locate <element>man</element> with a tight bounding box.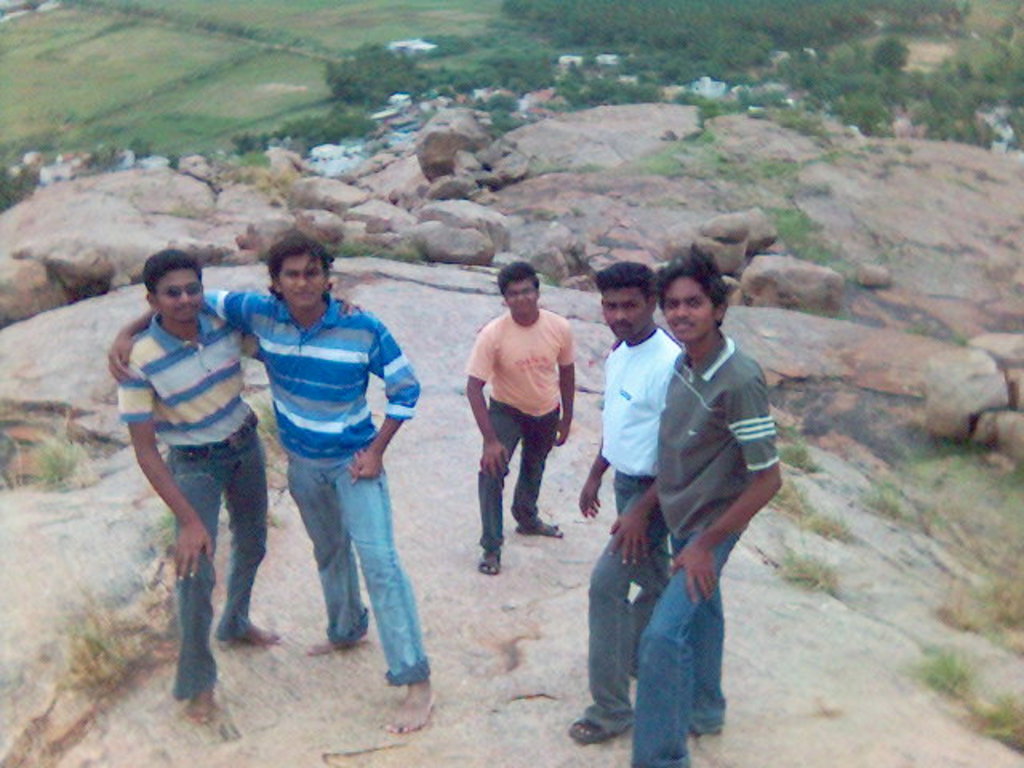
{"left": 557, "top": 264, "right": 683, "bottom": 744}.
